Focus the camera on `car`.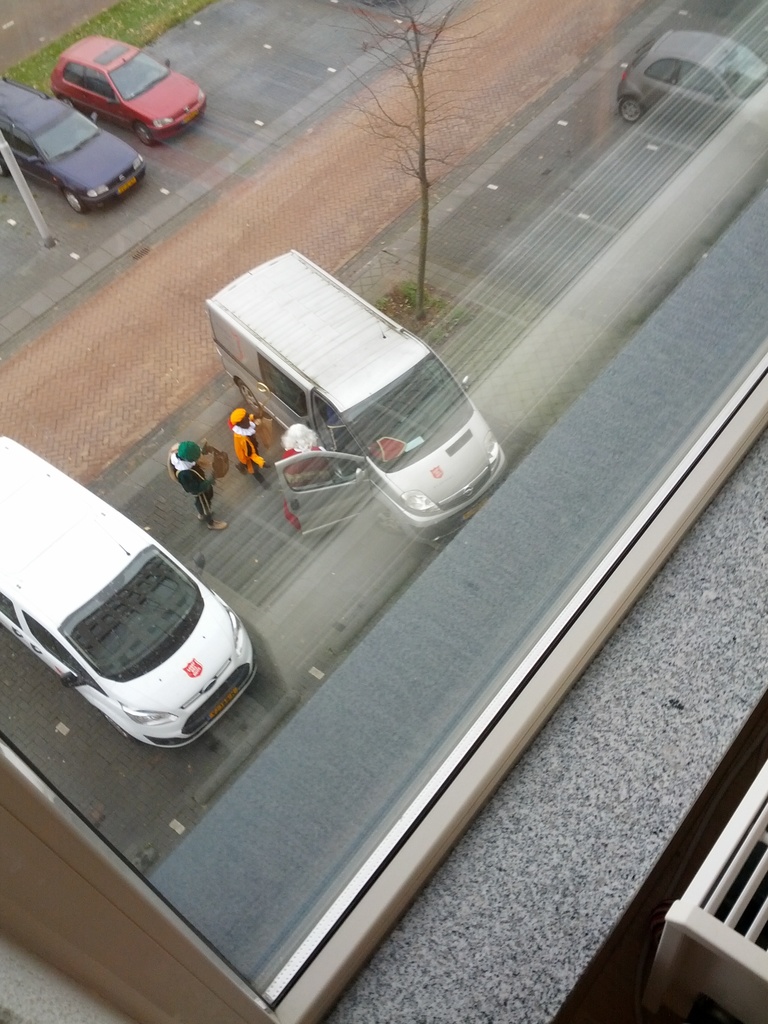
Focus region: detection(207, 244, 511, 552).
